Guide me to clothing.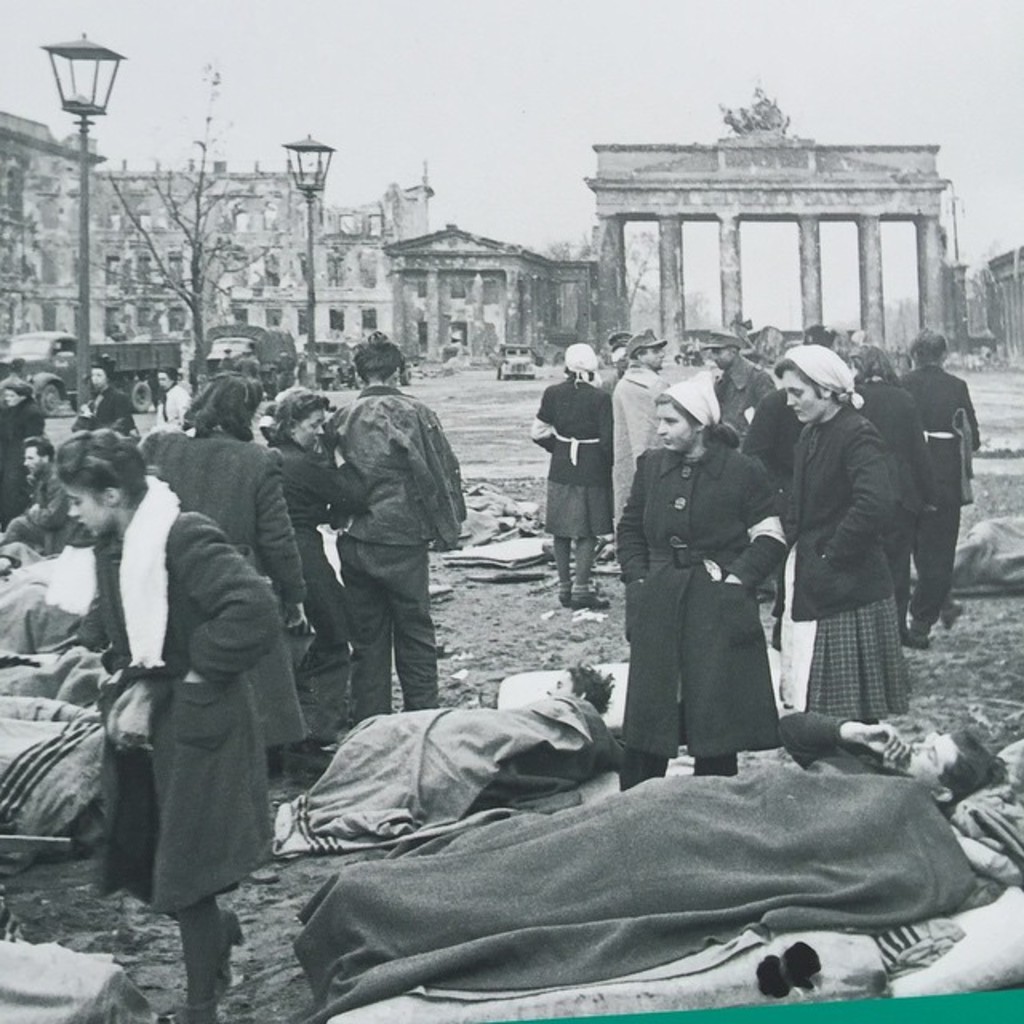
Guidance: {"left": 786, "top": 395, "right": 888, "bottom": 638}.
